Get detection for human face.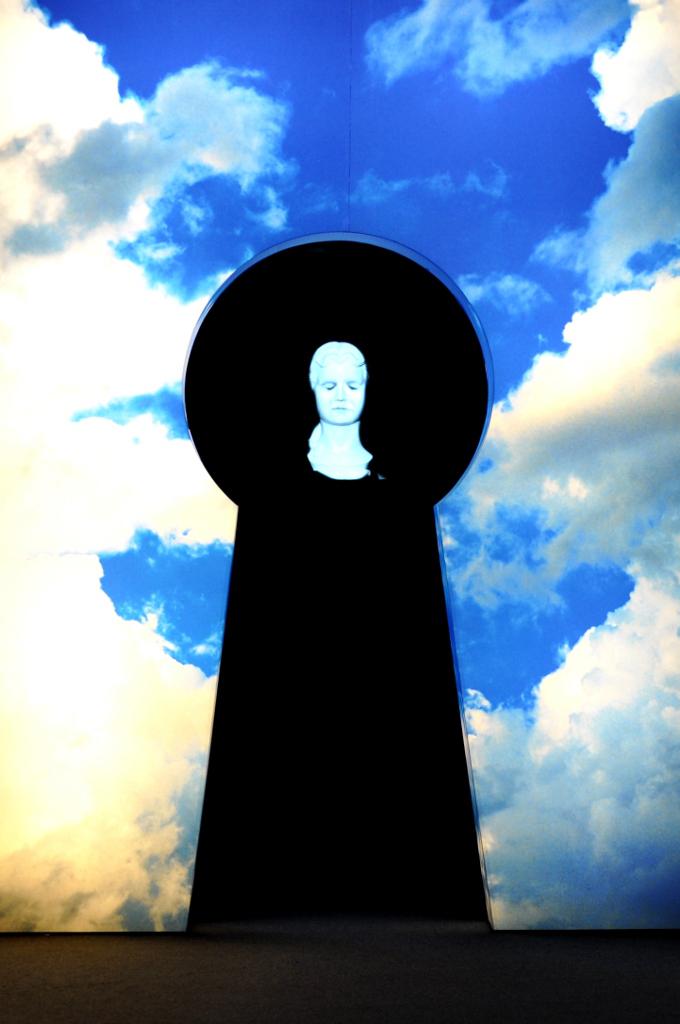
Detection: bbox(311, 358, 369, 427).
